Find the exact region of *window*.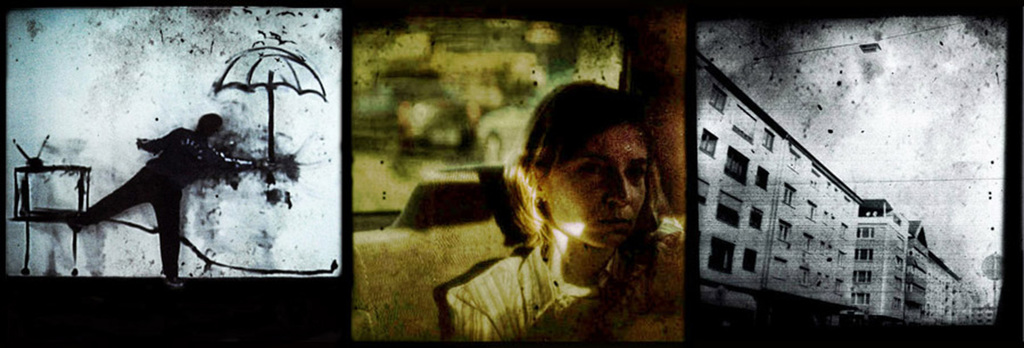
Exact region: box(704, 85, 726, 114).
